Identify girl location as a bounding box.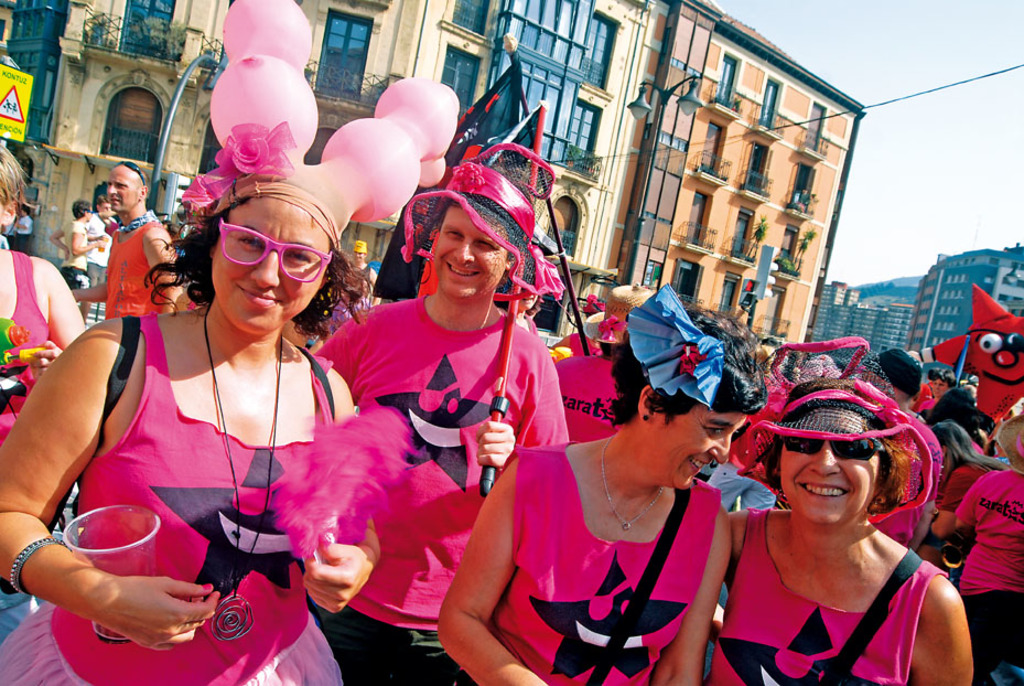
BBox(439, 276, 775, 682).
